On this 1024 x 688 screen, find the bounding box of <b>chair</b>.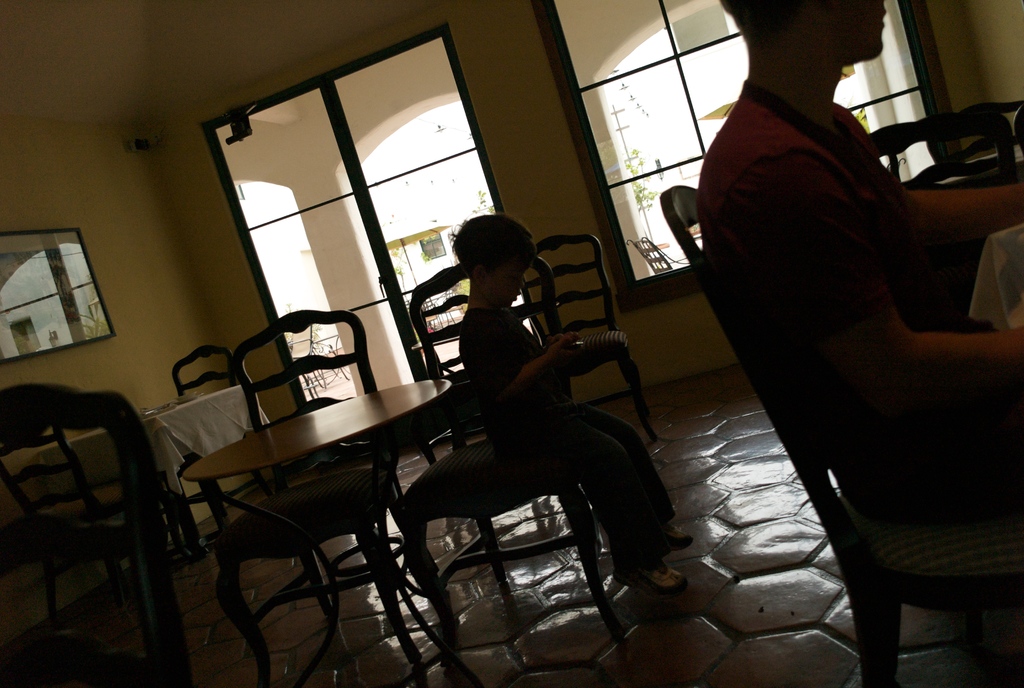
Bounding box: bbox=(406, 245, 616, 650).
